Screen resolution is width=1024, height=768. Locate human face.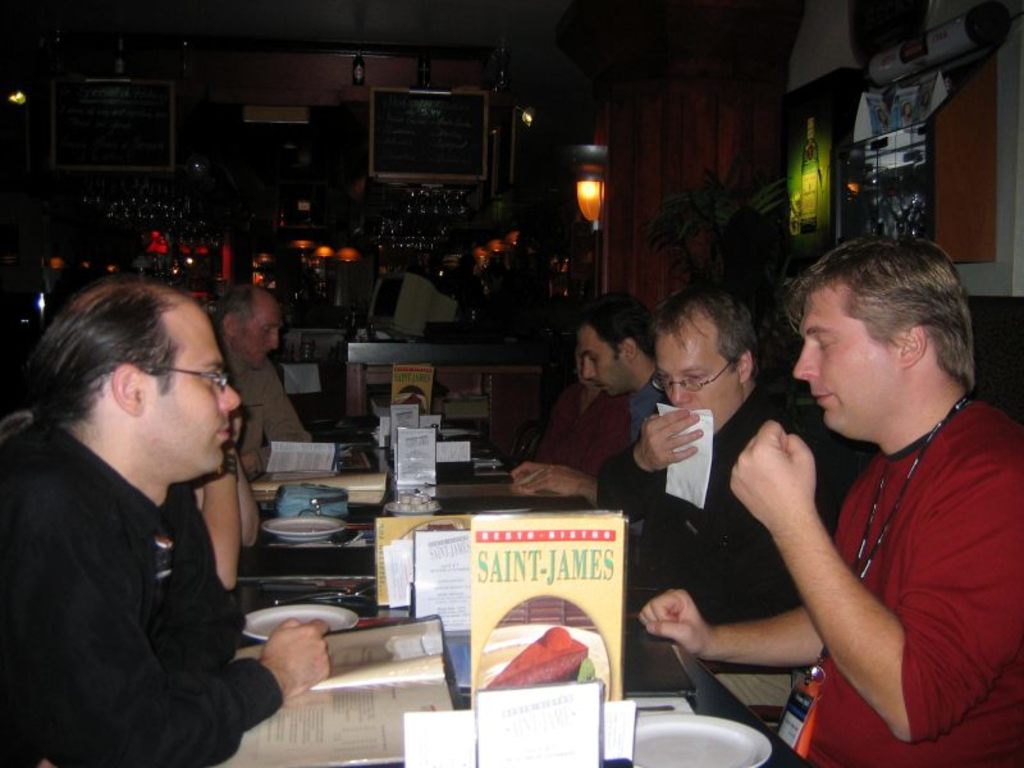
790,289,895,430.
